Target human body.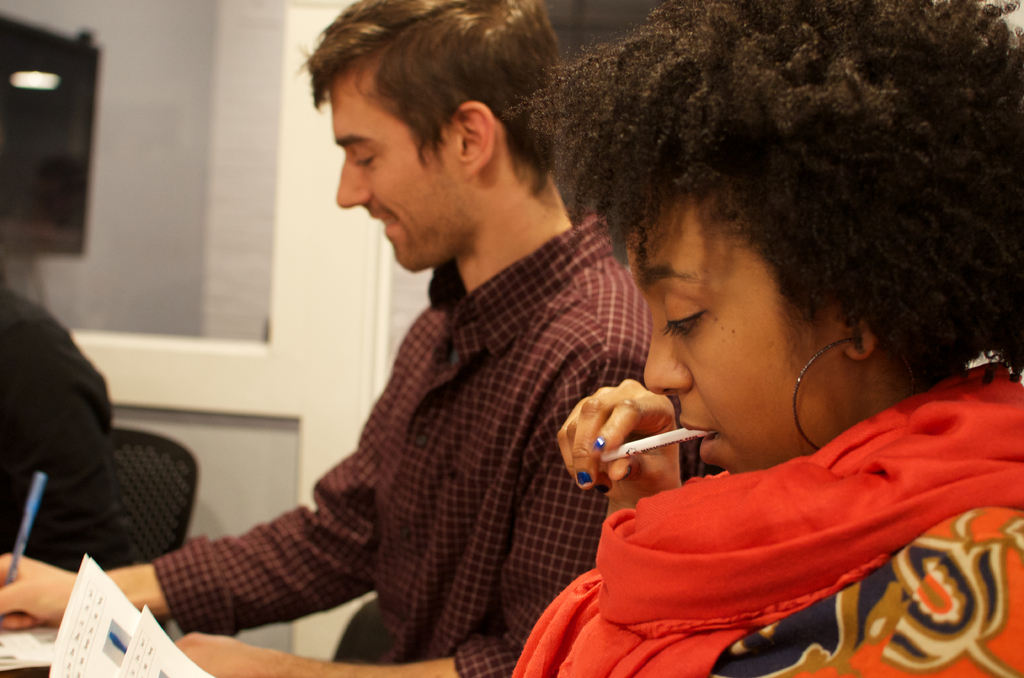
Target region: {"x1": 516, "y1": 0, "x2": 1023, "y2": 677}.
